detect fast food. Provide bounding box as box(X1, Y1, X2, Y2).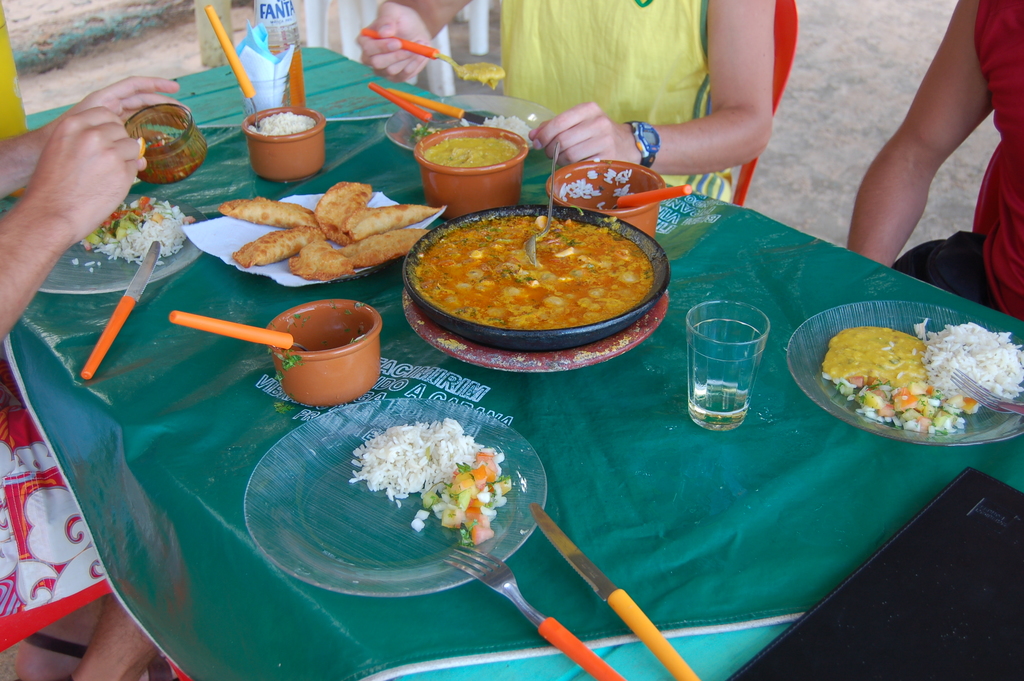
box(811, 318, 1023, 435).
